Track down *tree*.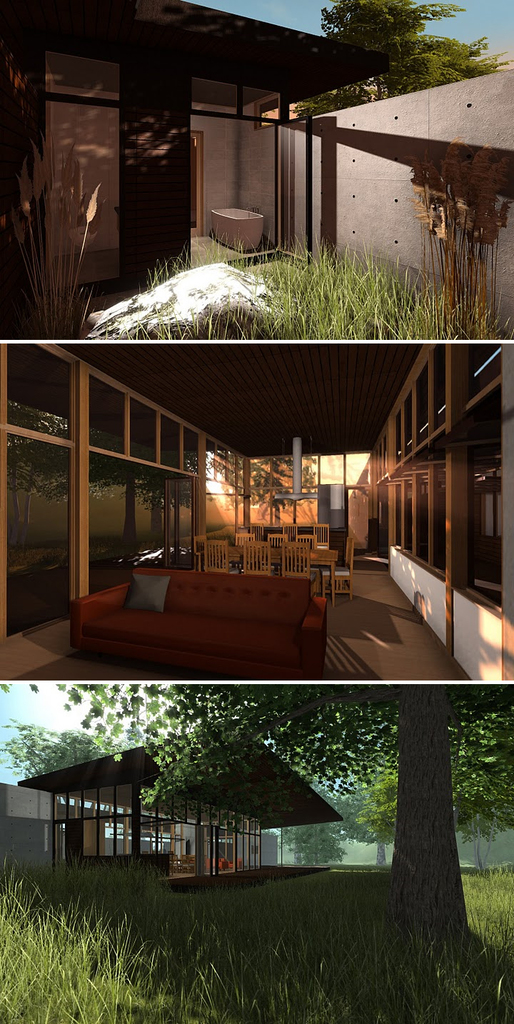
Tracked to left=68, top=674, right=506, bottom=1023.
